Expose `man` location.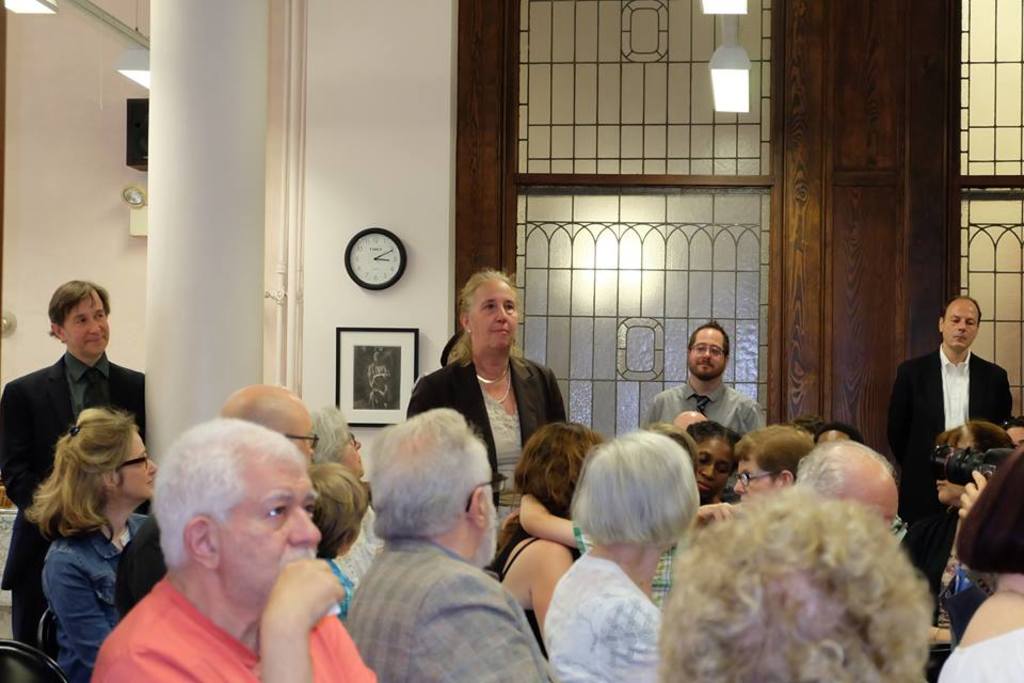
Exposed at 220/384/315/464.
